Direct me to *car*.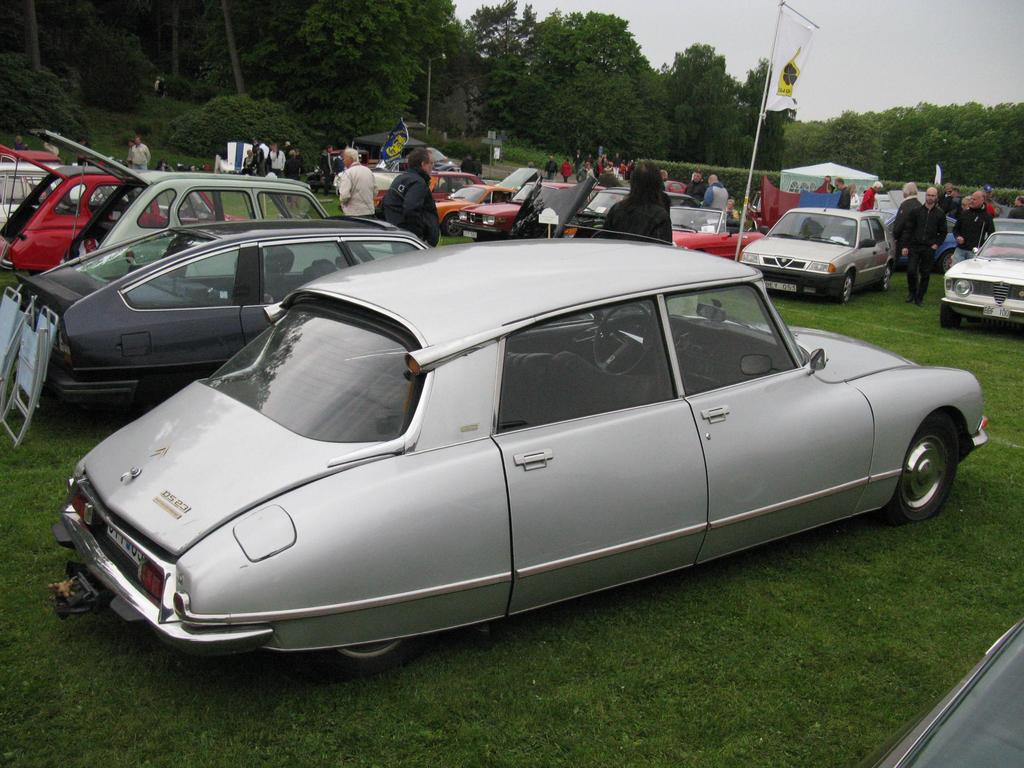
Direction: rect(60, 246, 988, 665).
